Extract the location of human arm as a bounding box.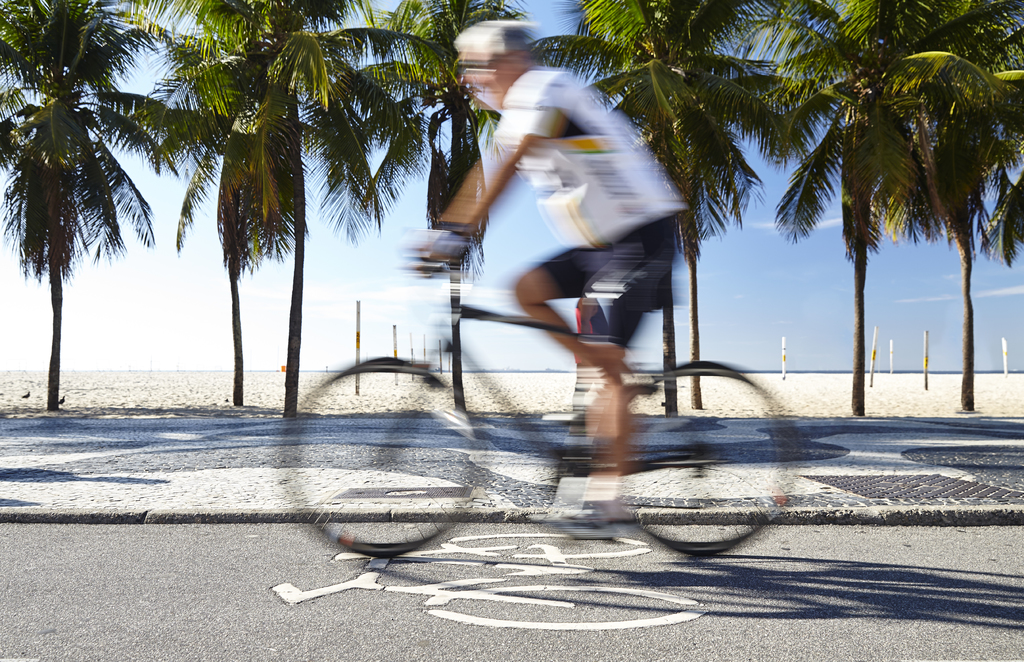
select_region(579, 295, 595, 337).
